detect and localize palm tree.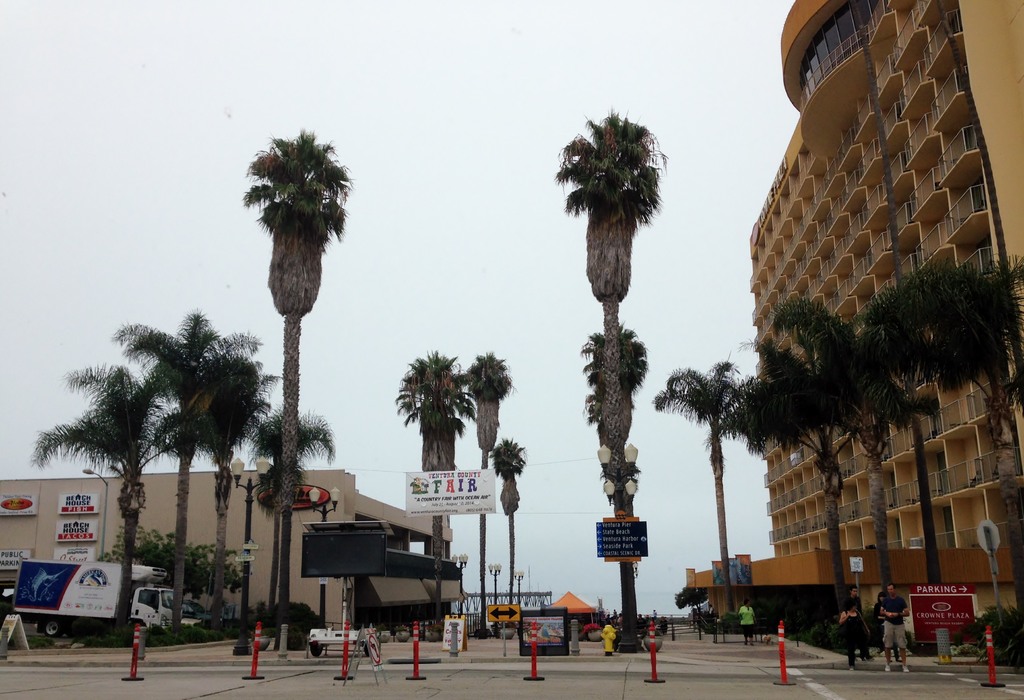
Localized at x1=253, y1=134, x2=343, y2=501.
